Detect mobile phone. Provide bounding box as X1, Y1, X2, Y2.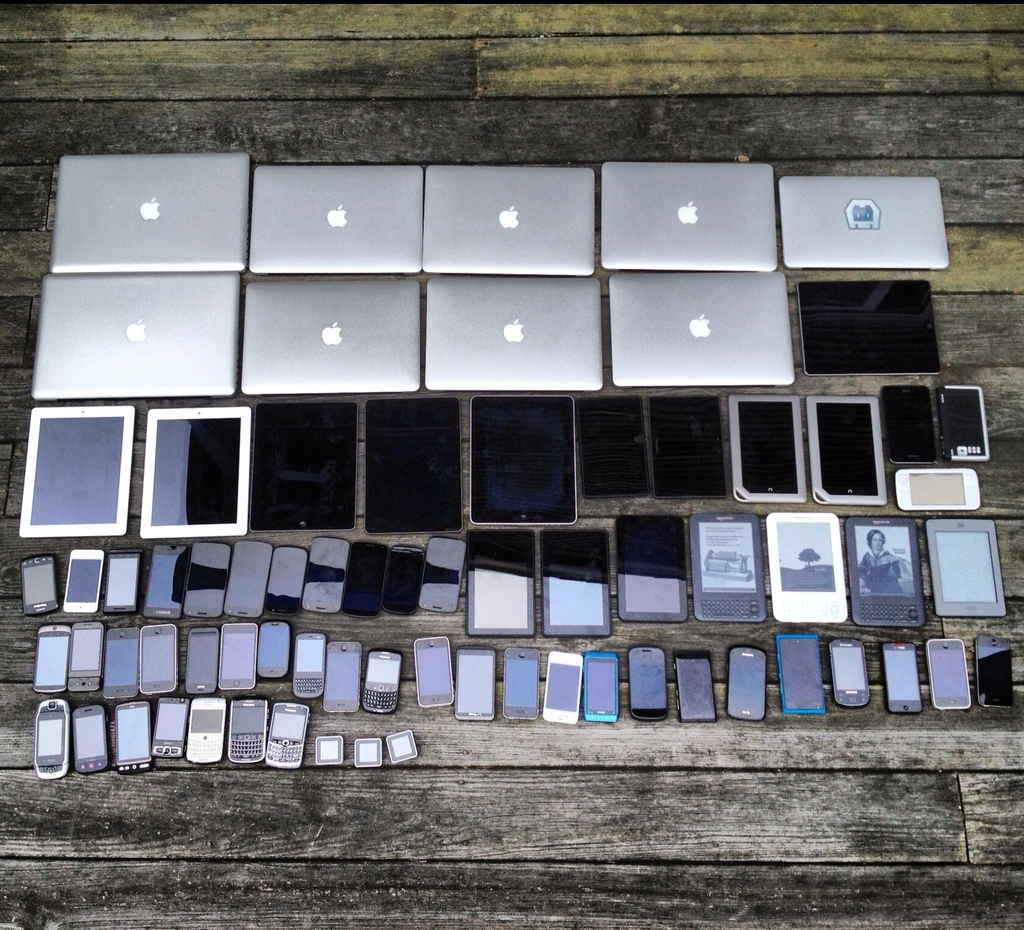
414, 535, 465, 613.
